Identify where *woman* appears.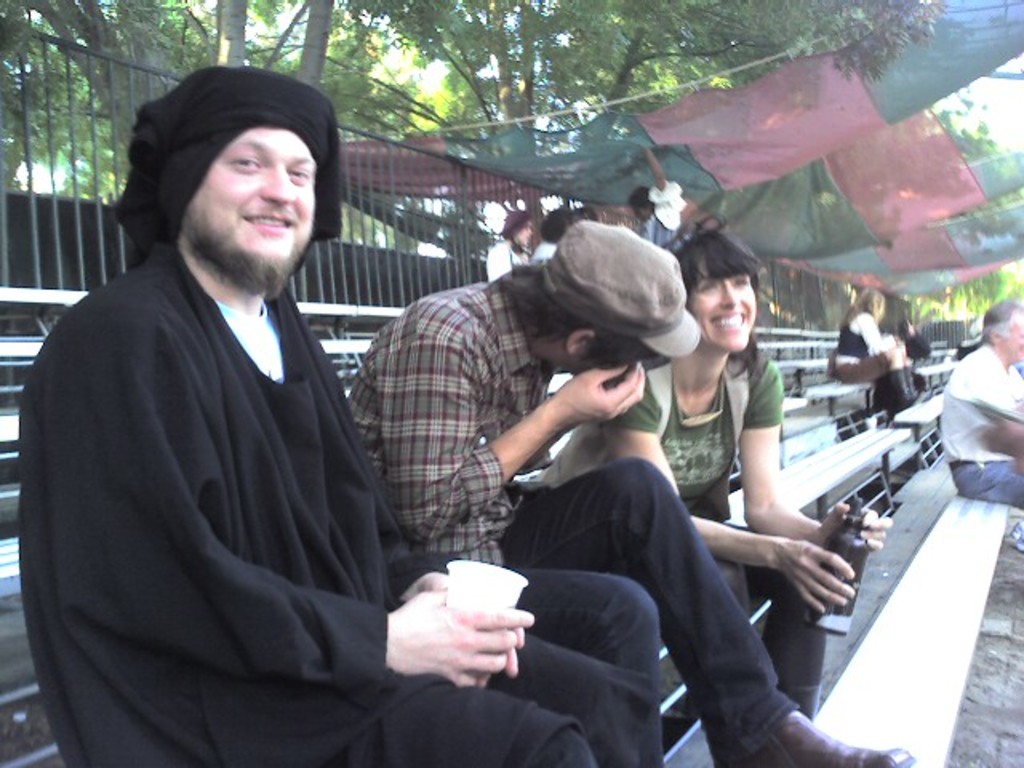
Appears at [x1=488, y1=205, x2=530, y2=278].
